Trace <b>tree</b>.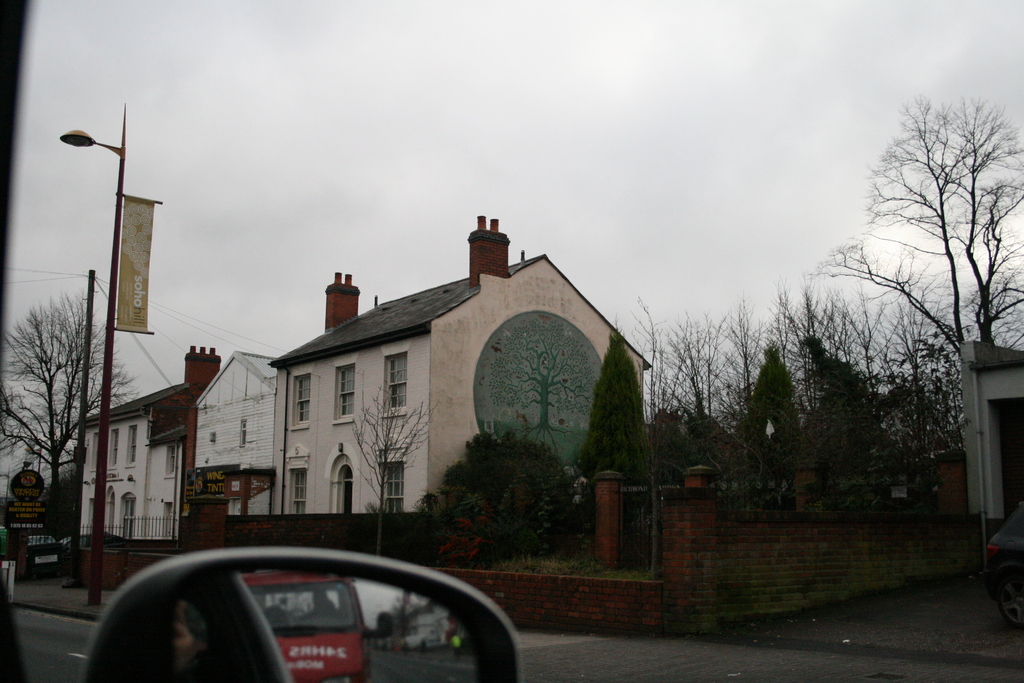
Traced to bbox(0, 284, 132, 541).
